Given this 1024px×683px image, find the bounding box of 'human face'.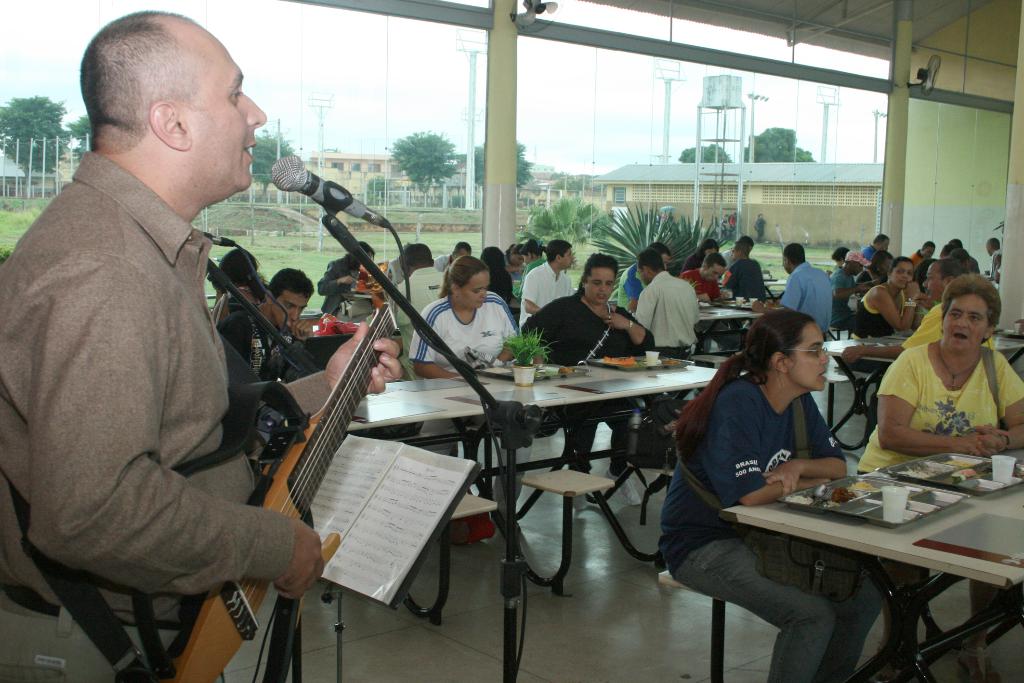
BBox(892, 261, 916, 290).
